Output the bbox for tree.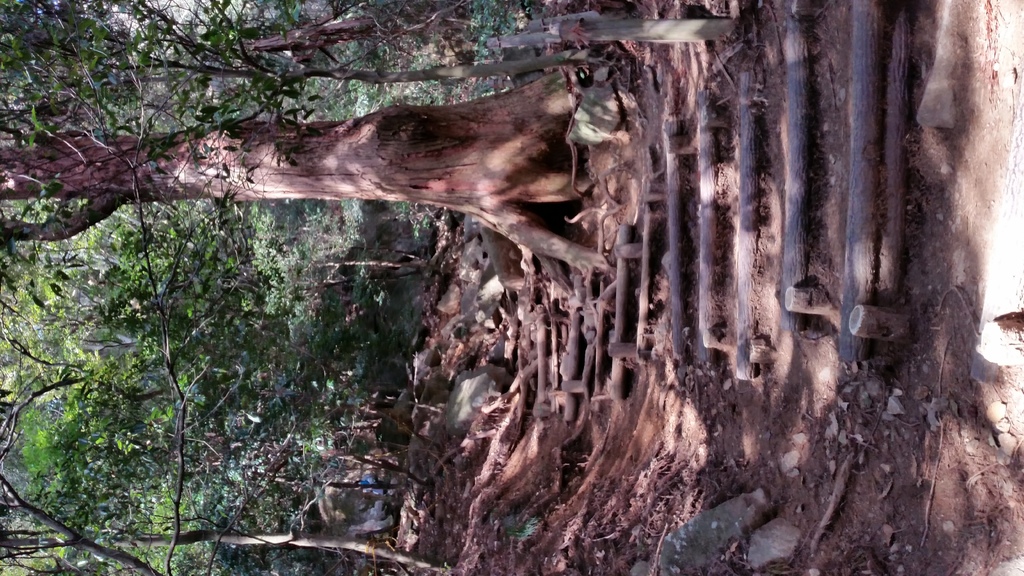
pyautogui.locateOnScreen(1, 0, 630, 345).
